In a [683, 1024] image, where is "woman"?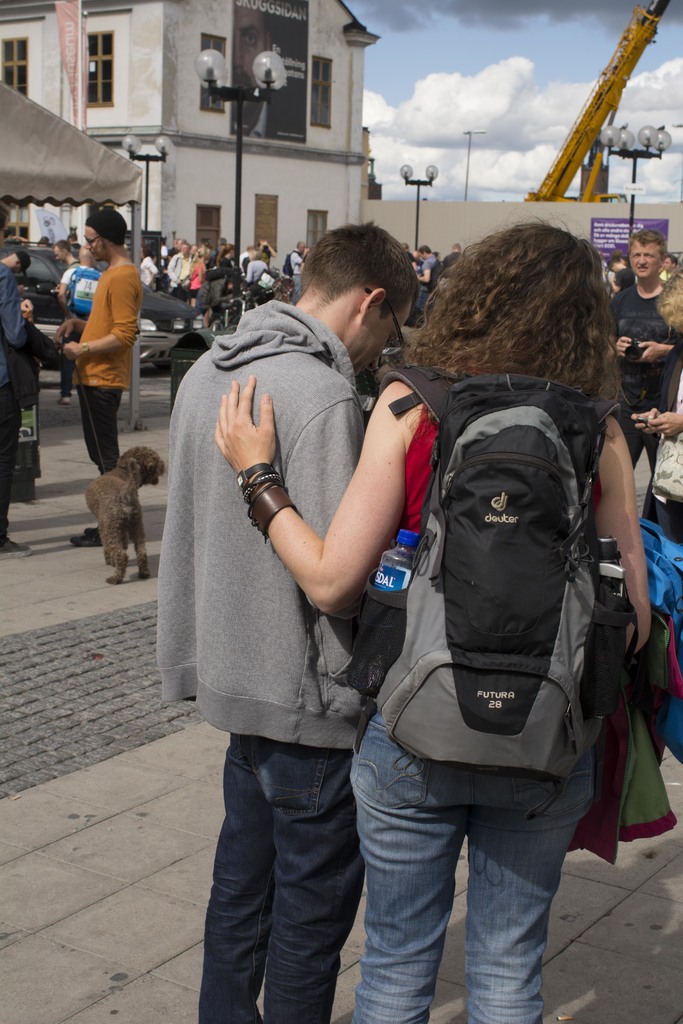
bbox(279, 240, 634, 1023).
